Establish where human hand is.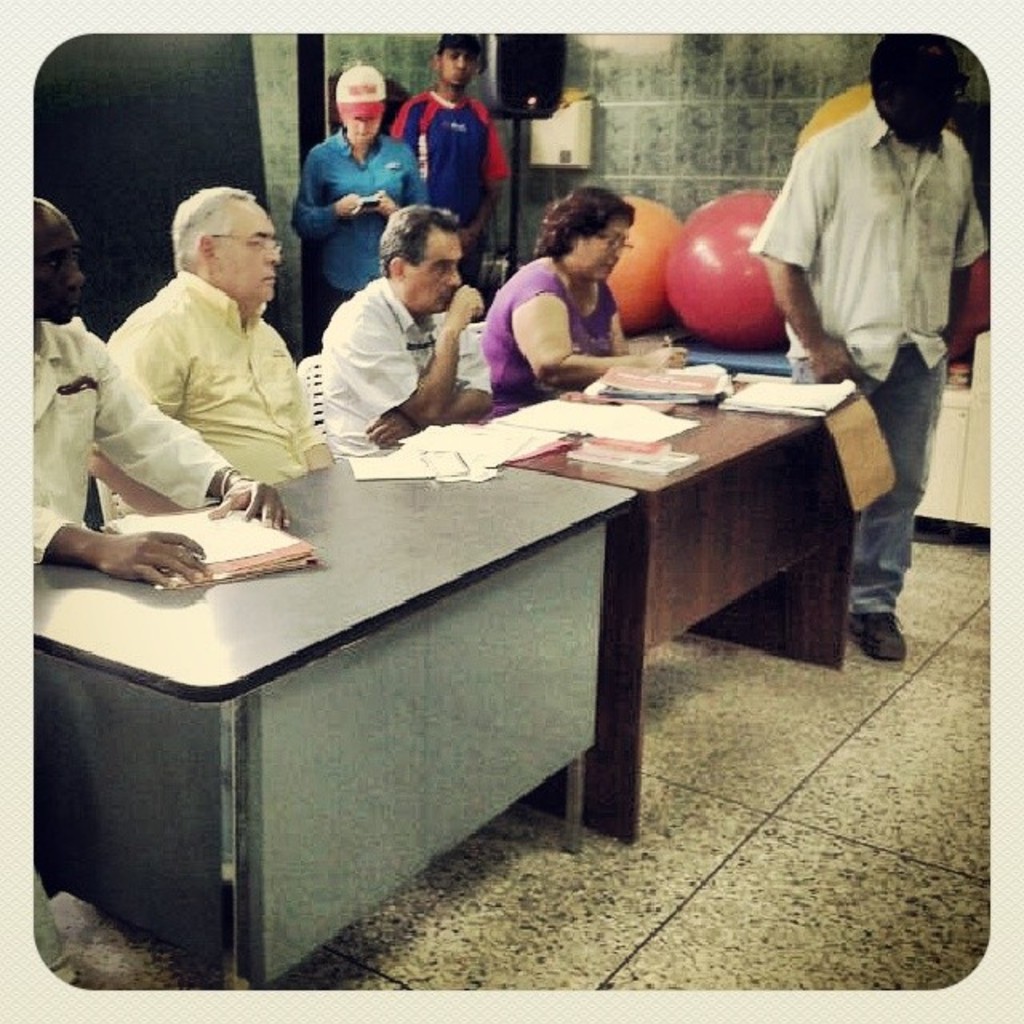
Established at select_region(458, 229, 474, 253).
